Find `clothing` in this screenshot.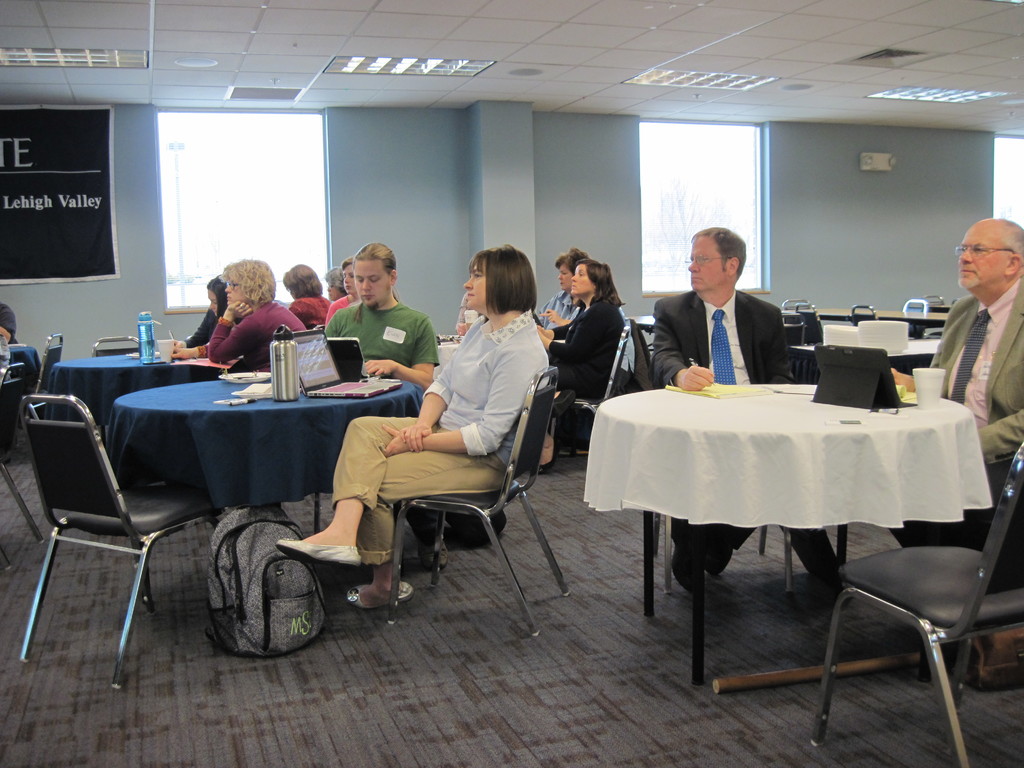
The bounding box for `clothing` is box=[201, 307, 306, 375].
